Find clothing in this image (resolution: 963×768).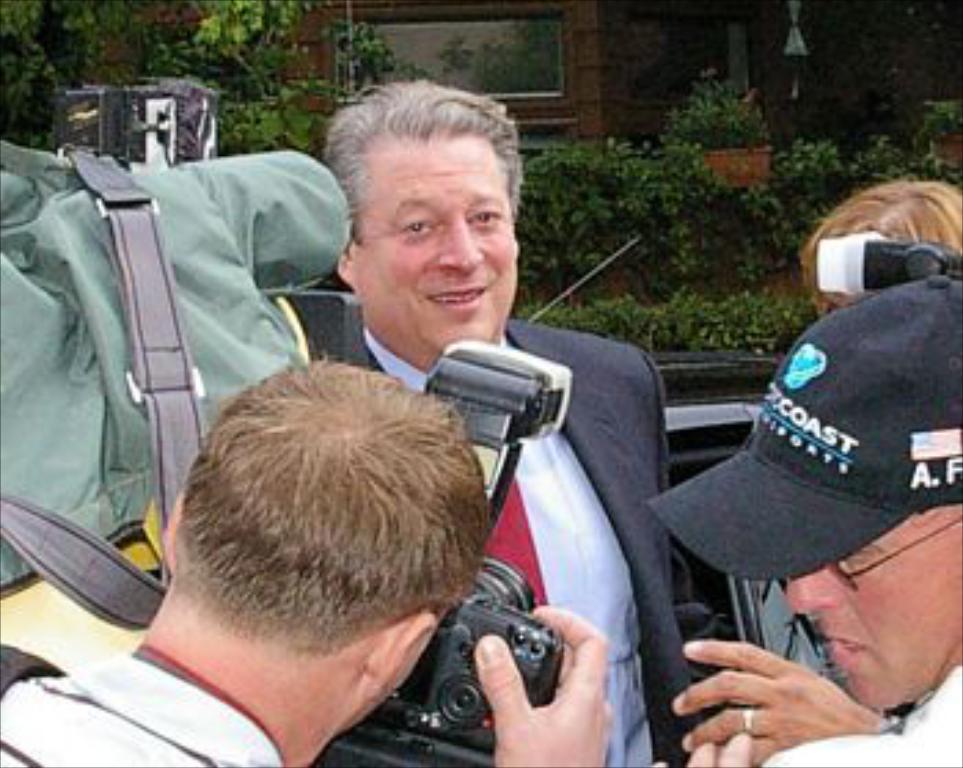
360/314/680/765.
